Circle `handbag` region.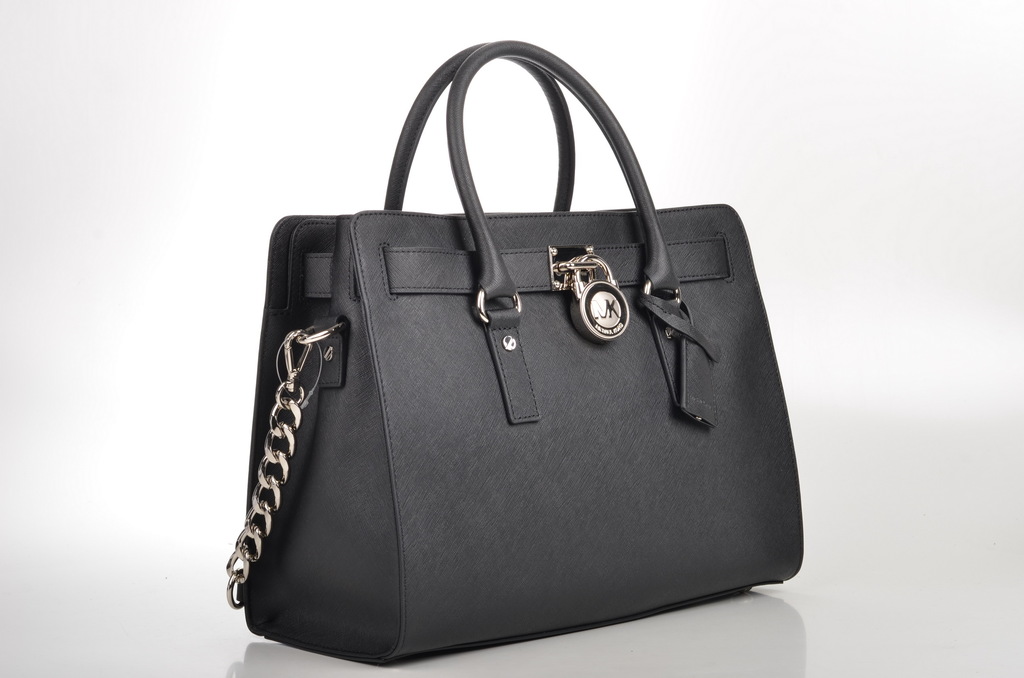
Region: rect(223, 37, 803, 668).
